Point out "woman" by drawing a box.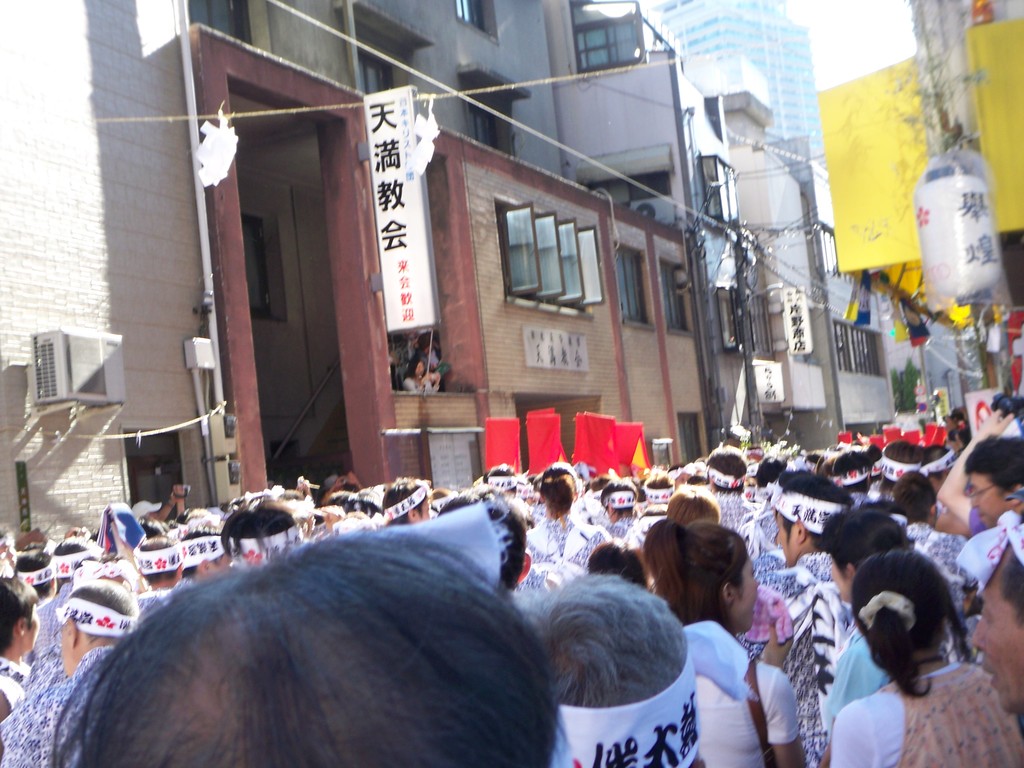
(381,477,436,524).
